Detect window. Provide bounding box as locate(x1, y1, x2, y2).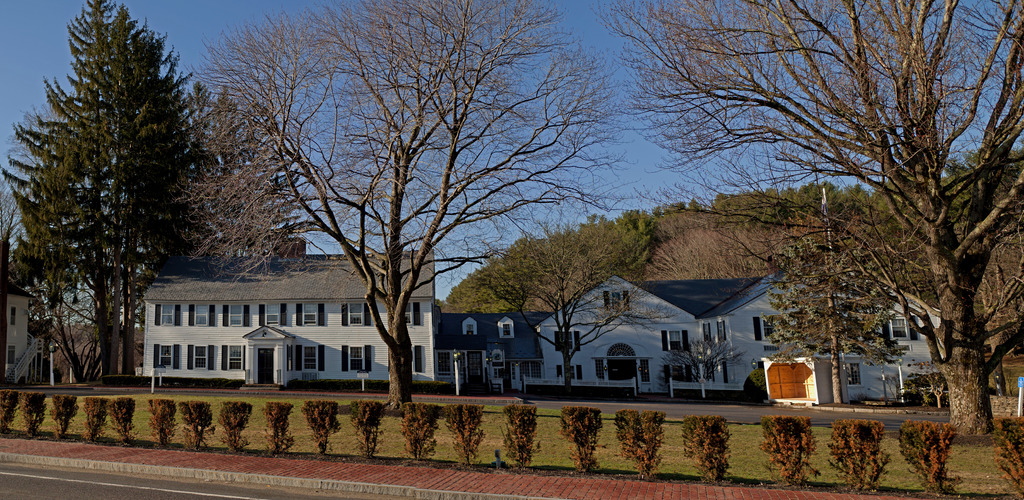
locate(463, 318, 476, 334).
